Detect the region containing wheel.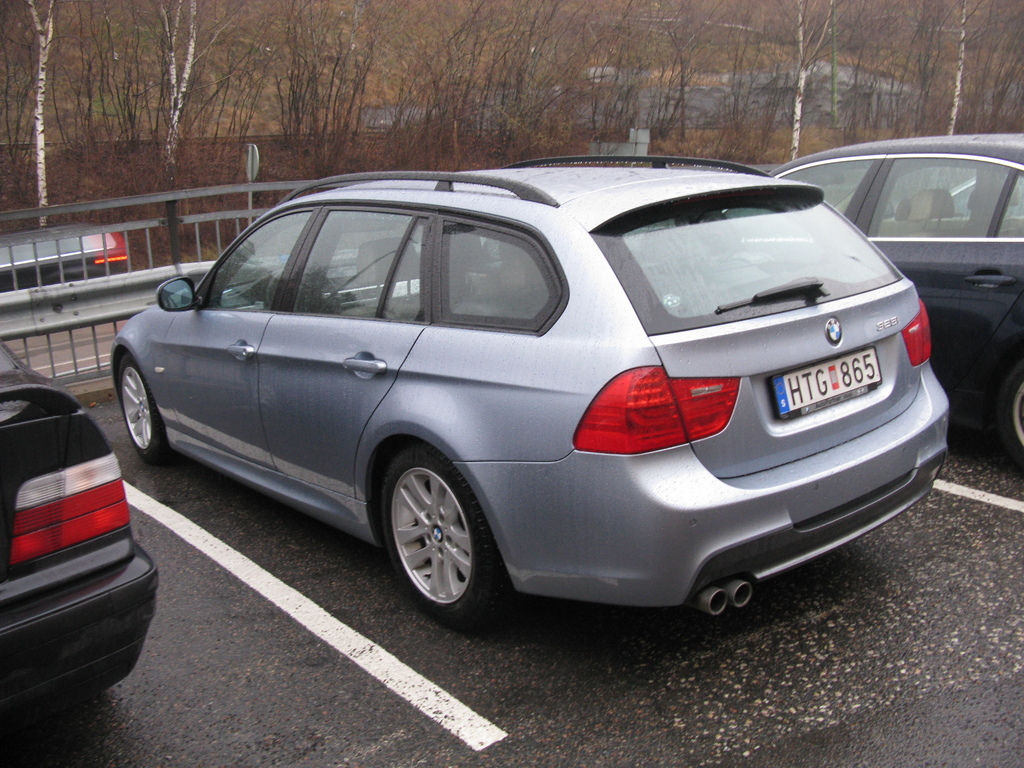
crop(118, 353, 170, 459).
